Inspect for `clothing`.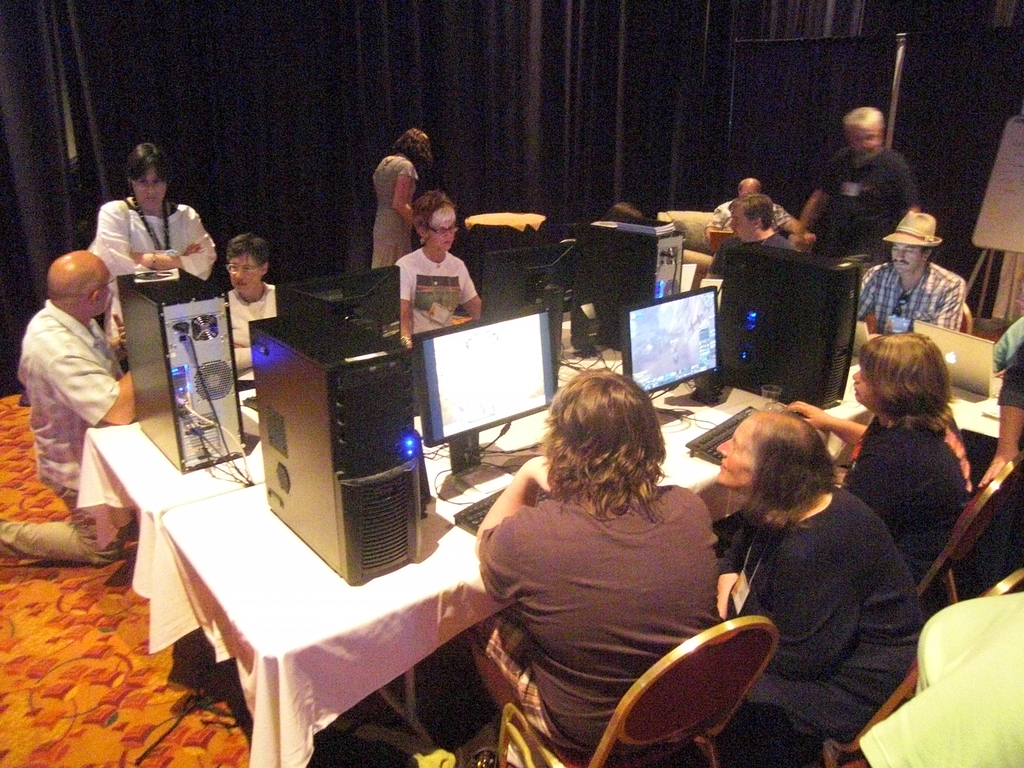
Inspection: crop(807, 159, 929, 303).
